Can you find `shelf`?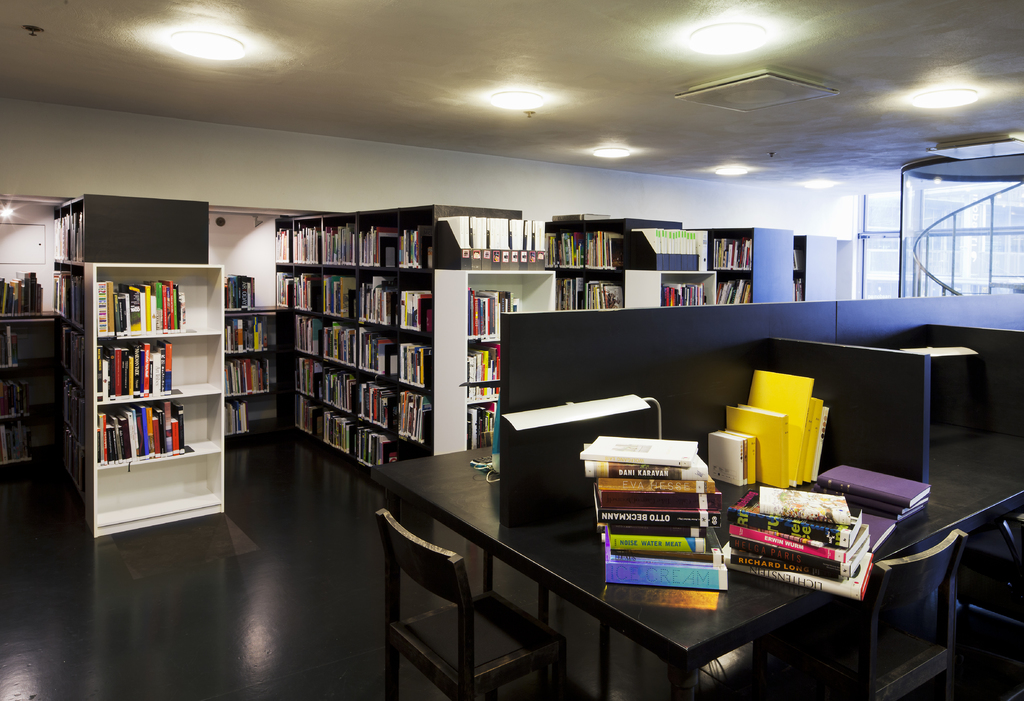
Yes, bounding box: Rect(275, 216, 292, 277).
